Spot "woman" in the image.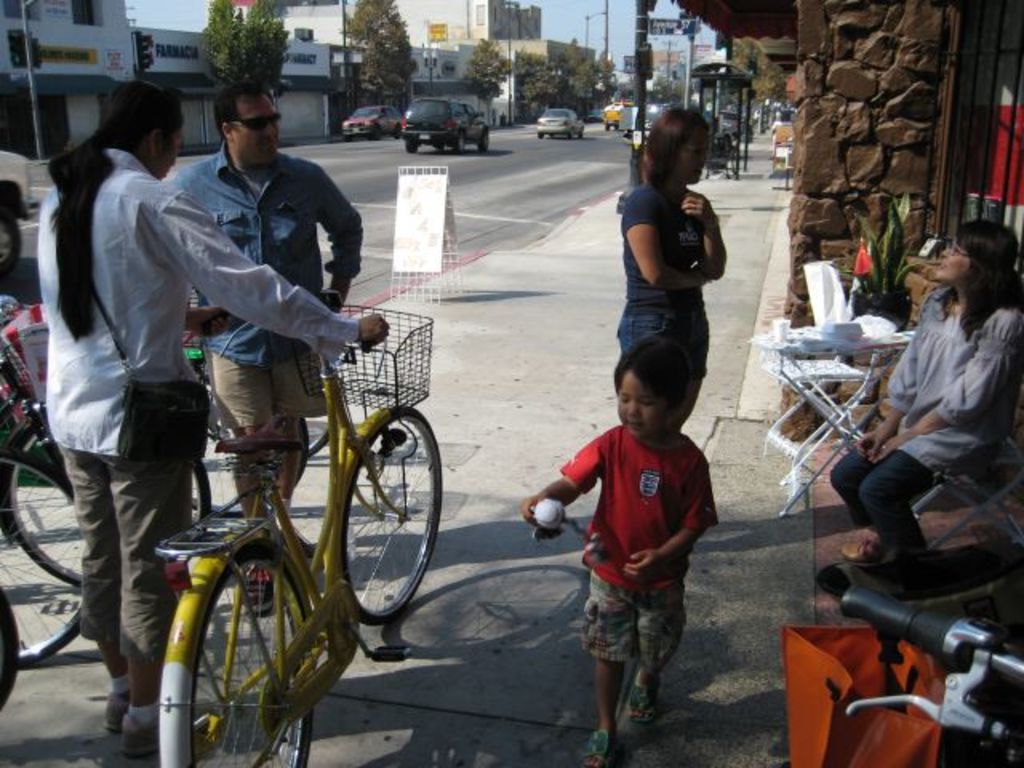
"woman" found at (824, 214, 1022, 566).
